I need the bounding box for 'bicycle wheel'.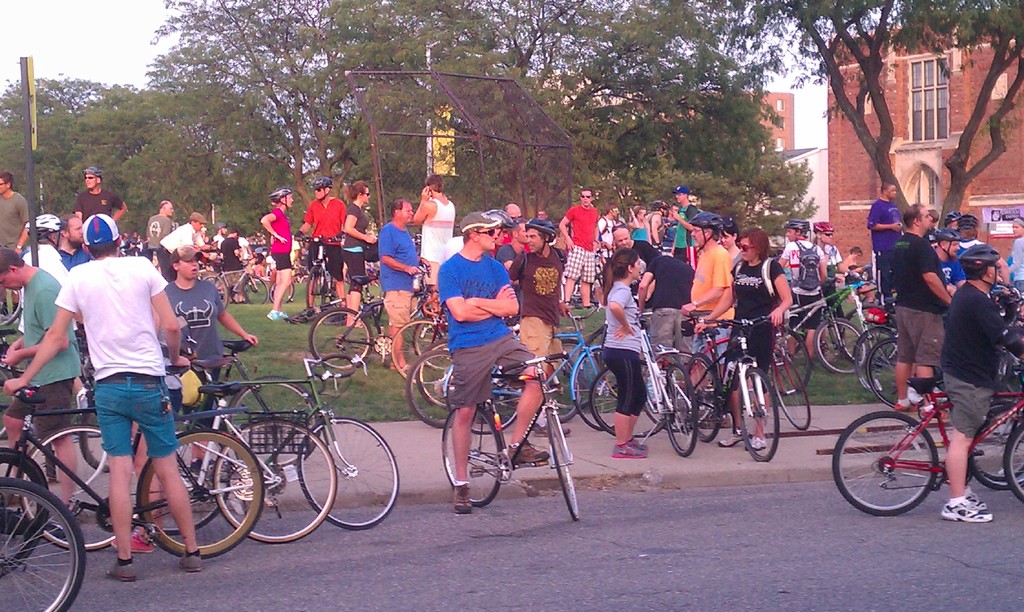
Here it is: region(300, 415, 399, 534).
